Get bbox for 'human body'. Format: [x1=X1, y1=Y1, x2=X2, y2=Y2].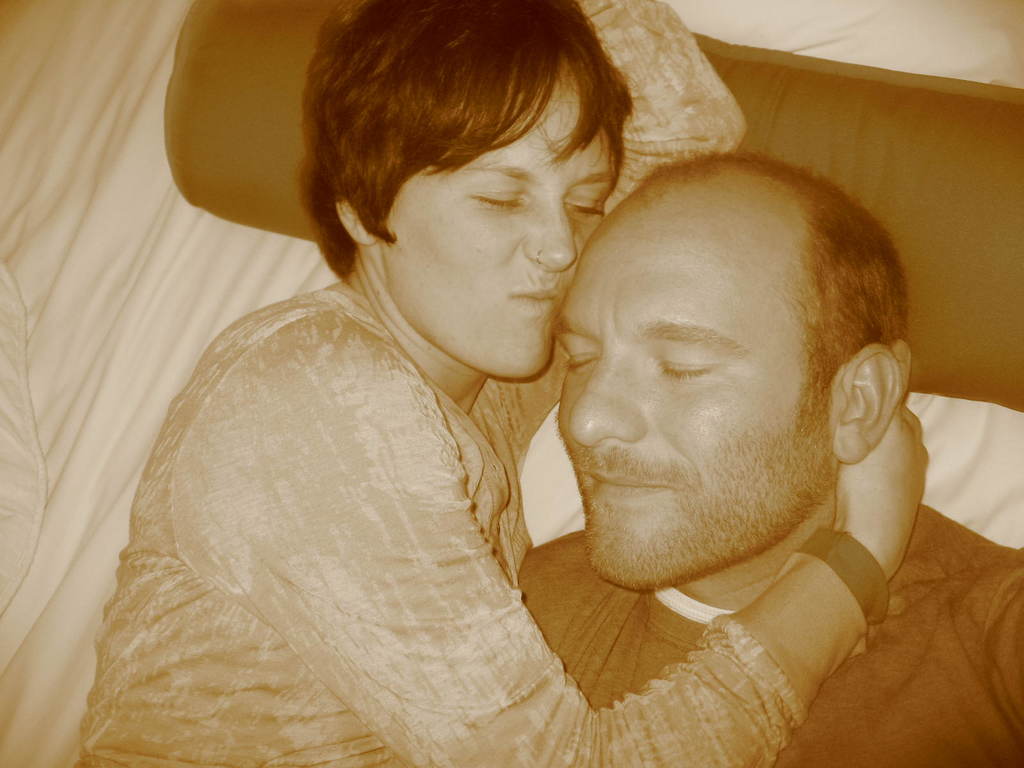
[x1=501, y1=500, x2=1023, y2=767].
